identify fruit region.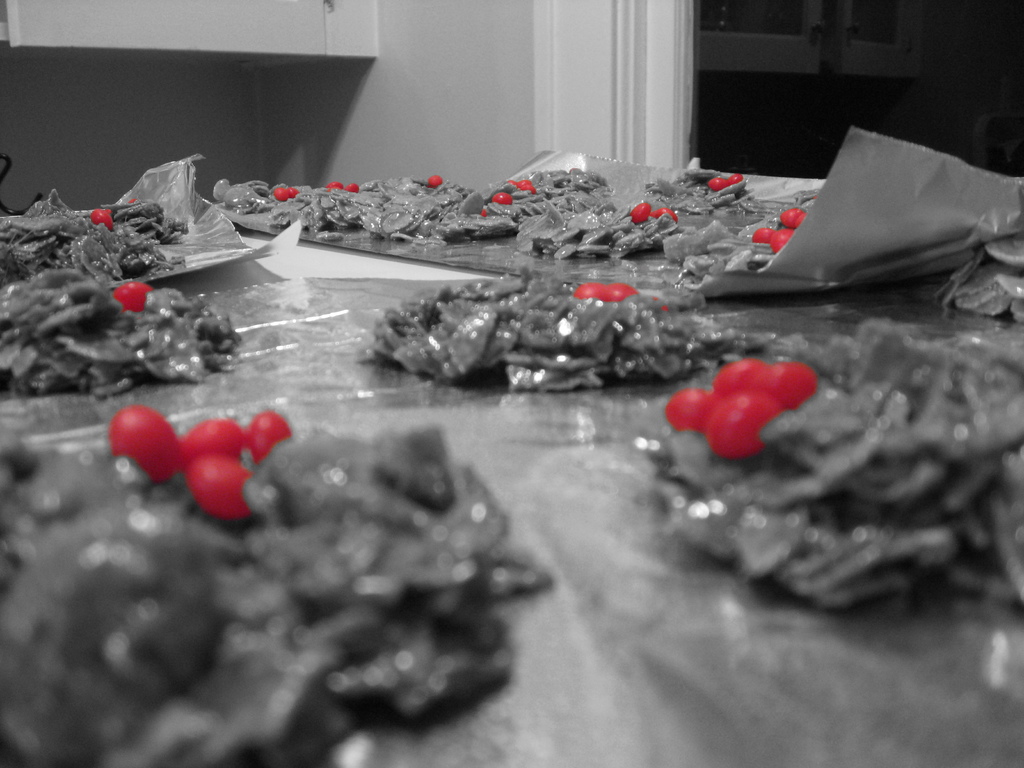
Region: (710,358,772,400).
